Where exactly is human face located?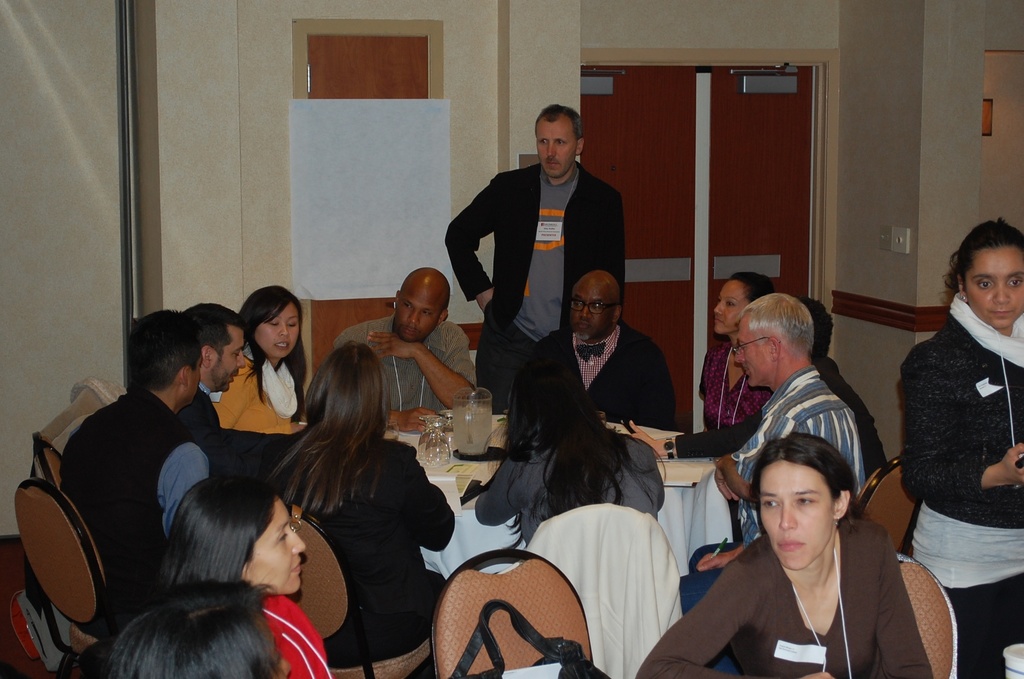
Its bounding box is box=[396, 288, 435, 343].
